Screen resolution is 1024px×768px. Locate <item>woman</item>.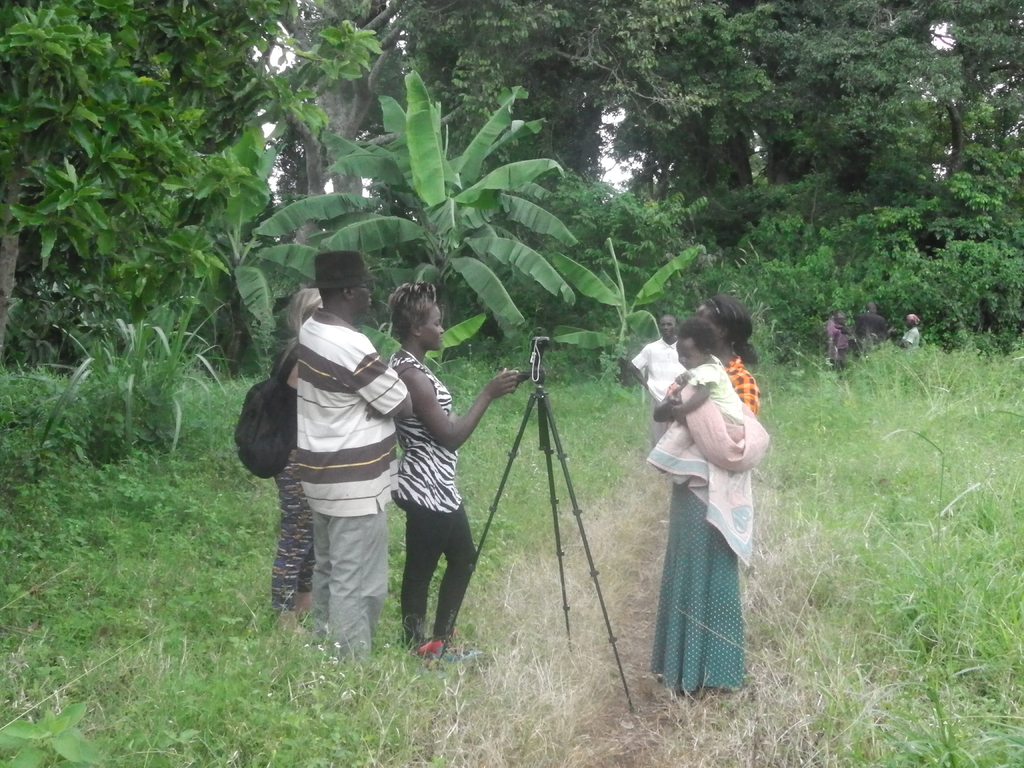
x1=380, y1=282, x2=523, y2=659.
